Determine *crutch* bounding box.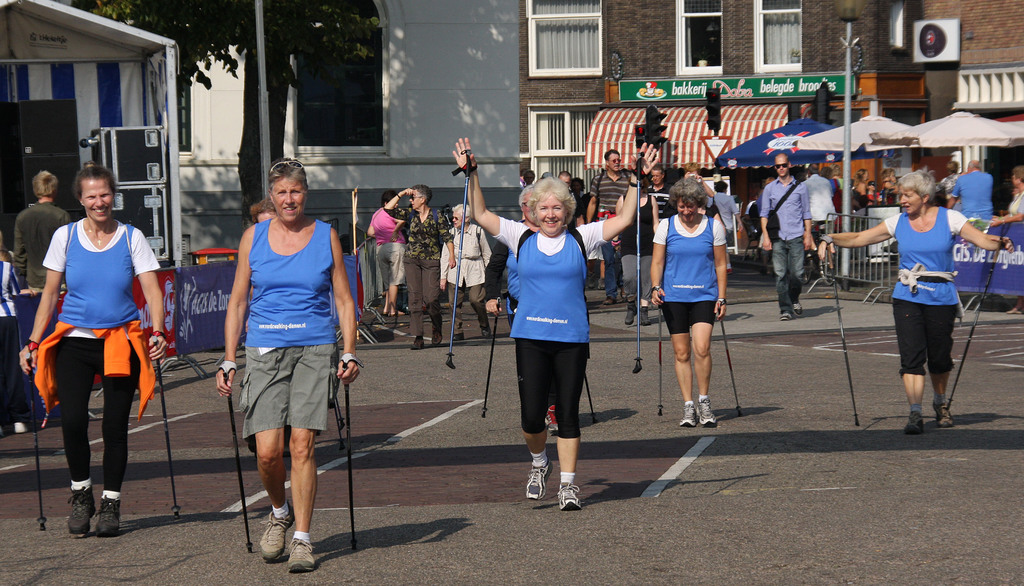
Determined: [719, 302, 740, 415].
